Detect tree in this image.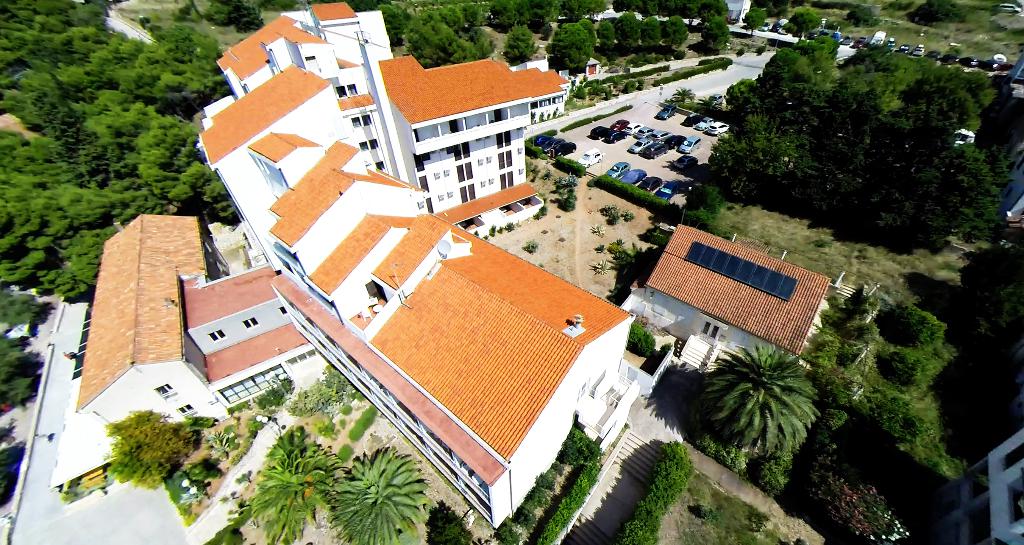
Detection: <box>246,429,347,544</box>.
